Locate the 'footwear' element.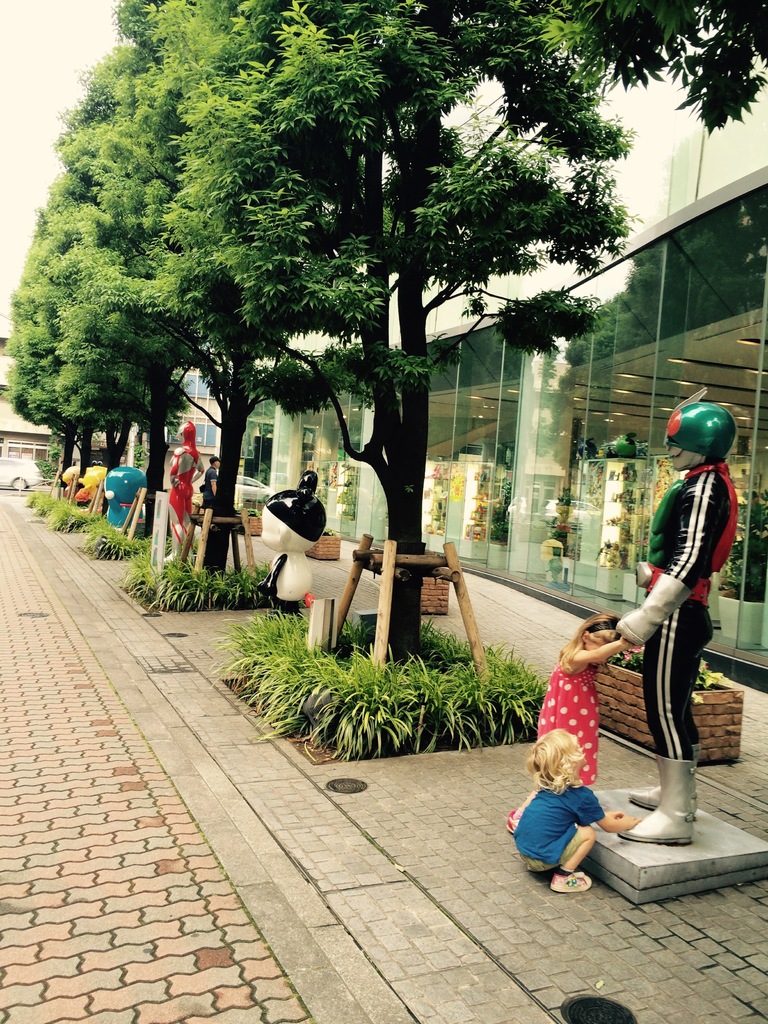
Element bbox: left=550, top=870, right=590, bottom=894.
